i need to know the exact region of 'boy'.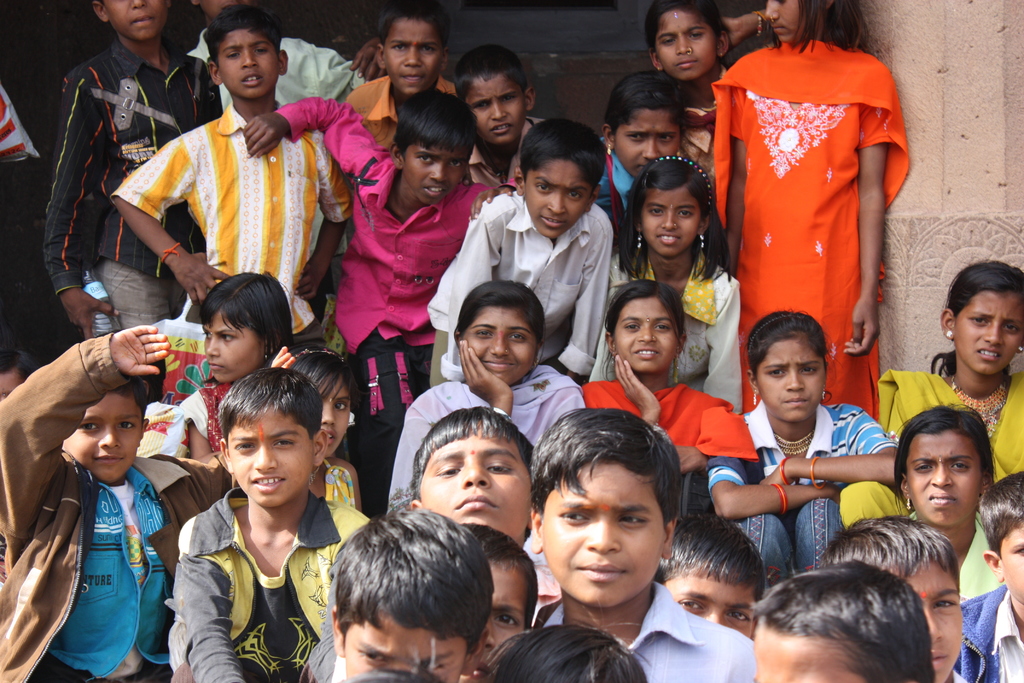
Region: crop(109, 9, 348, 345).
